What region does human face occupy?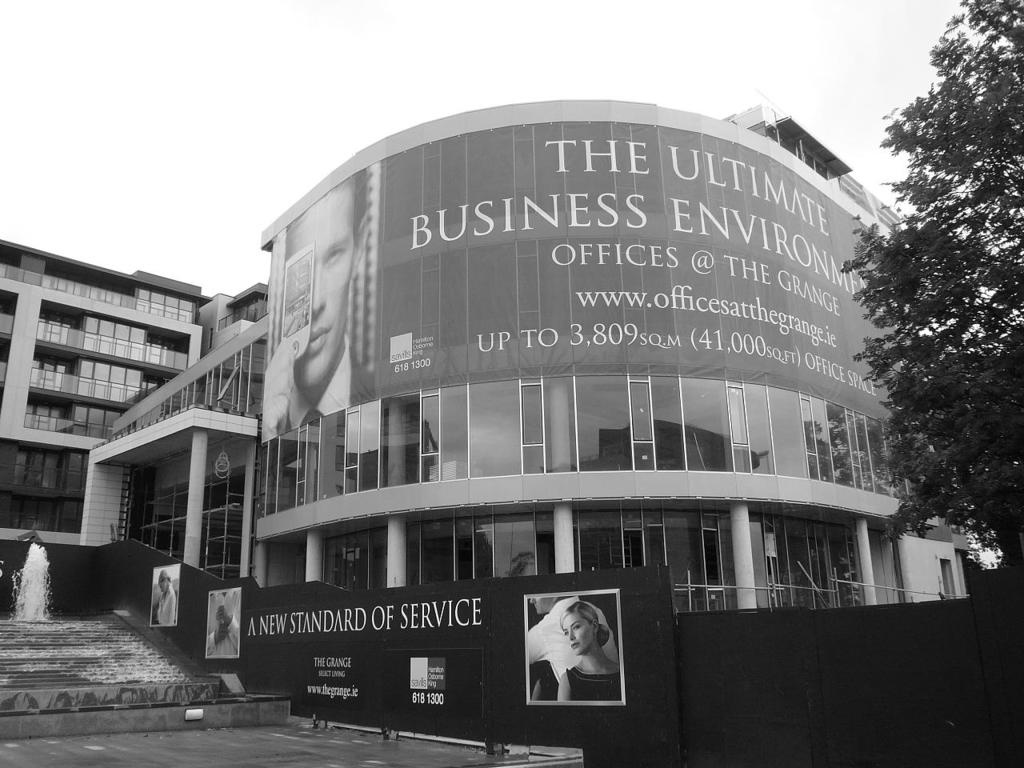
bbox=(530, 599, 558, 614).
